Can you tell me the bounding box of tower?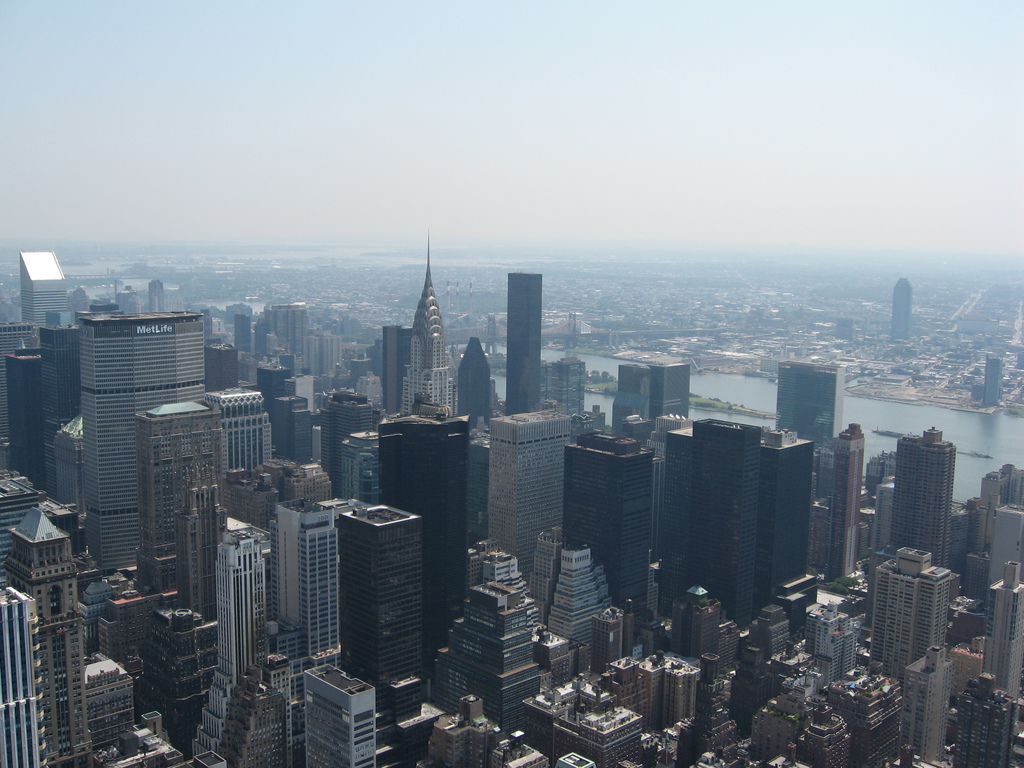
detection(614, 353, 682, 426).
